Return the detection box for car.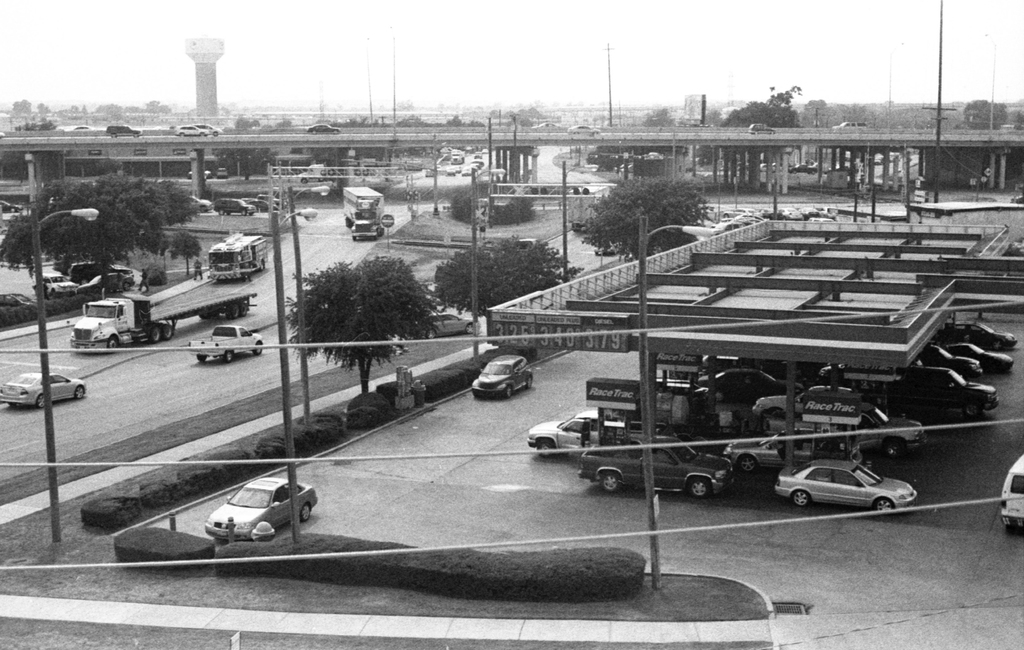
[x1=467, y1=352, x2=535, y2=396].
